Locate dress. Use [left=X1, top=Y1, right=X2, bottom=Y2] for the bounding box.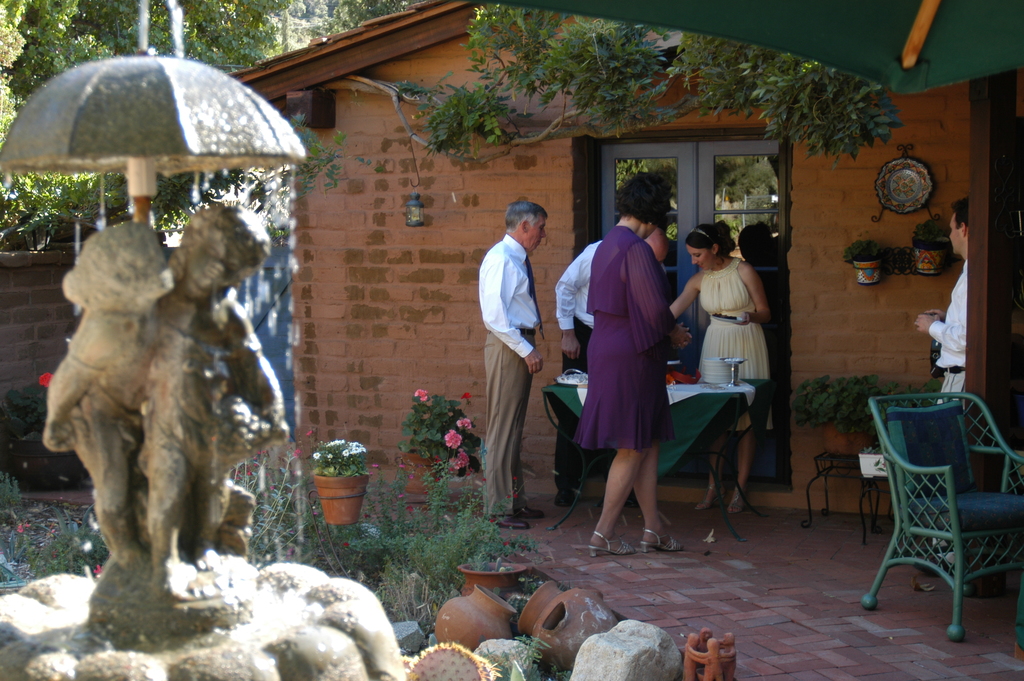
[left=702, top=254, right=770, bottom=382].
